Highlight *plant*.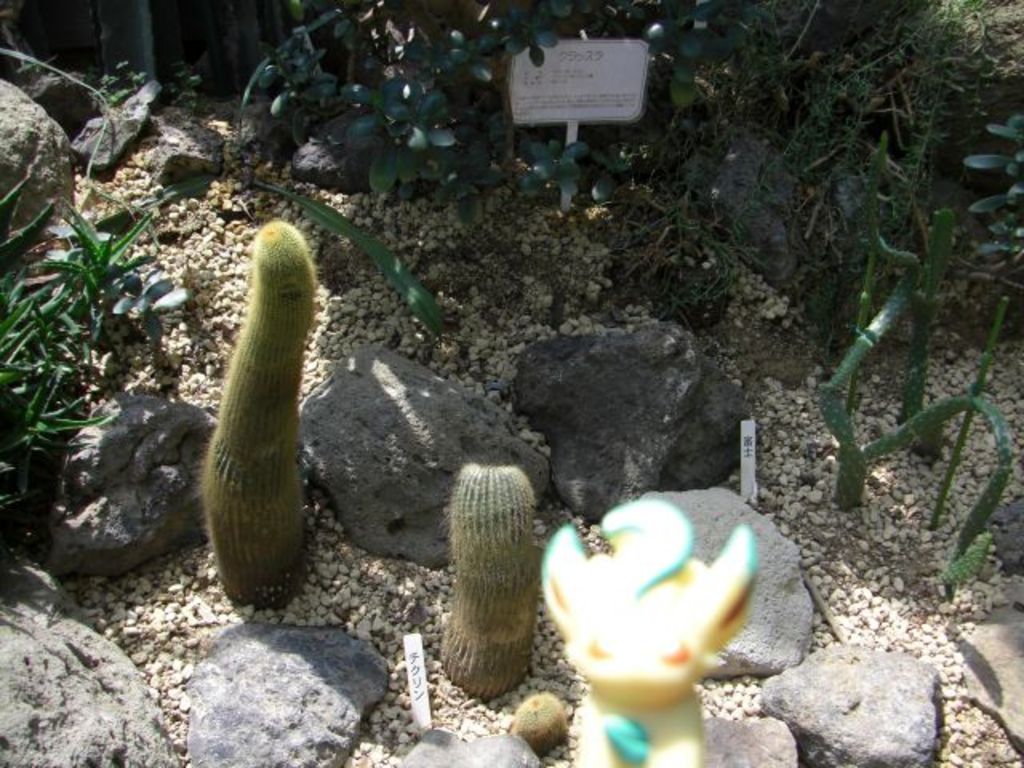
Highlighted region: 437,446,546,699.
